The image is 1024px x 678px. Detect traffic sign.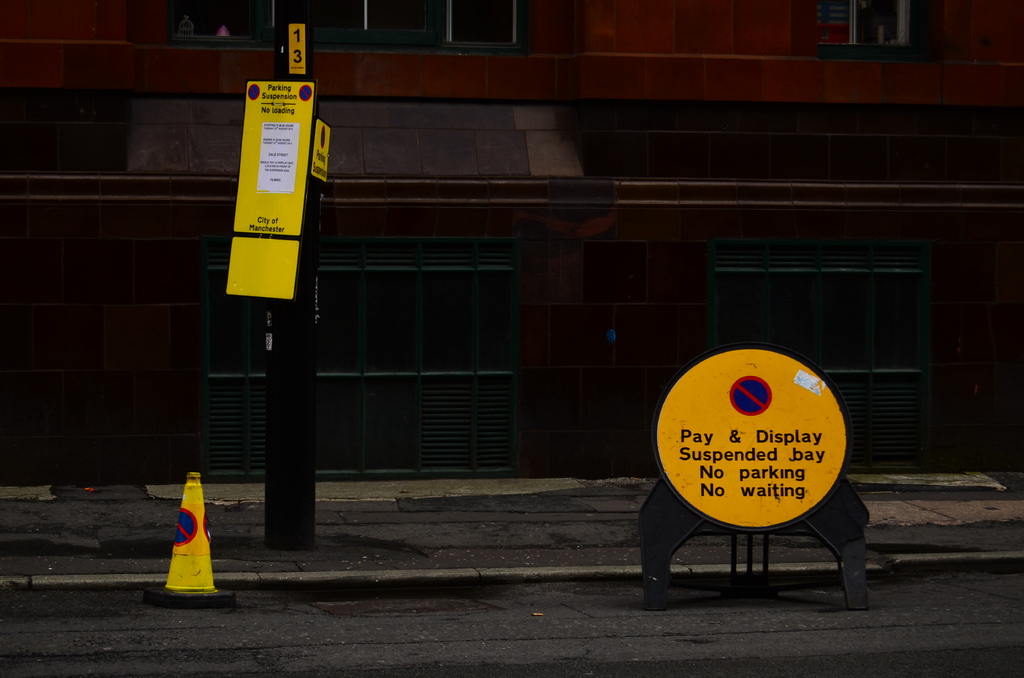
Detection: 650:348:852:533.
